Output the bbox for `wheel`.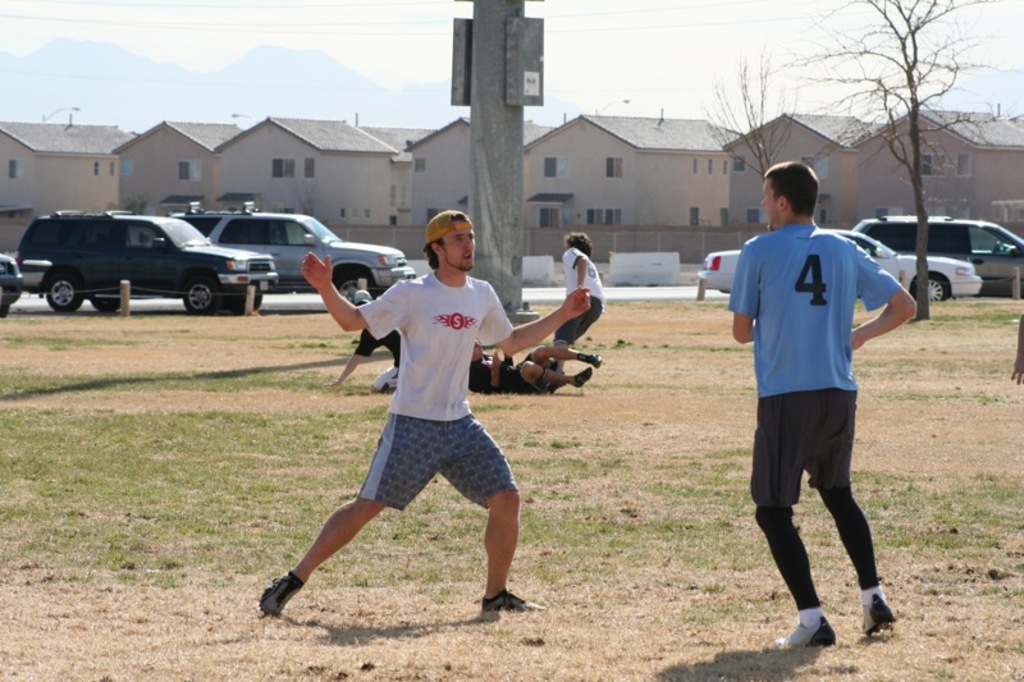
(left=90, top=287, right=120, bottom=310).
